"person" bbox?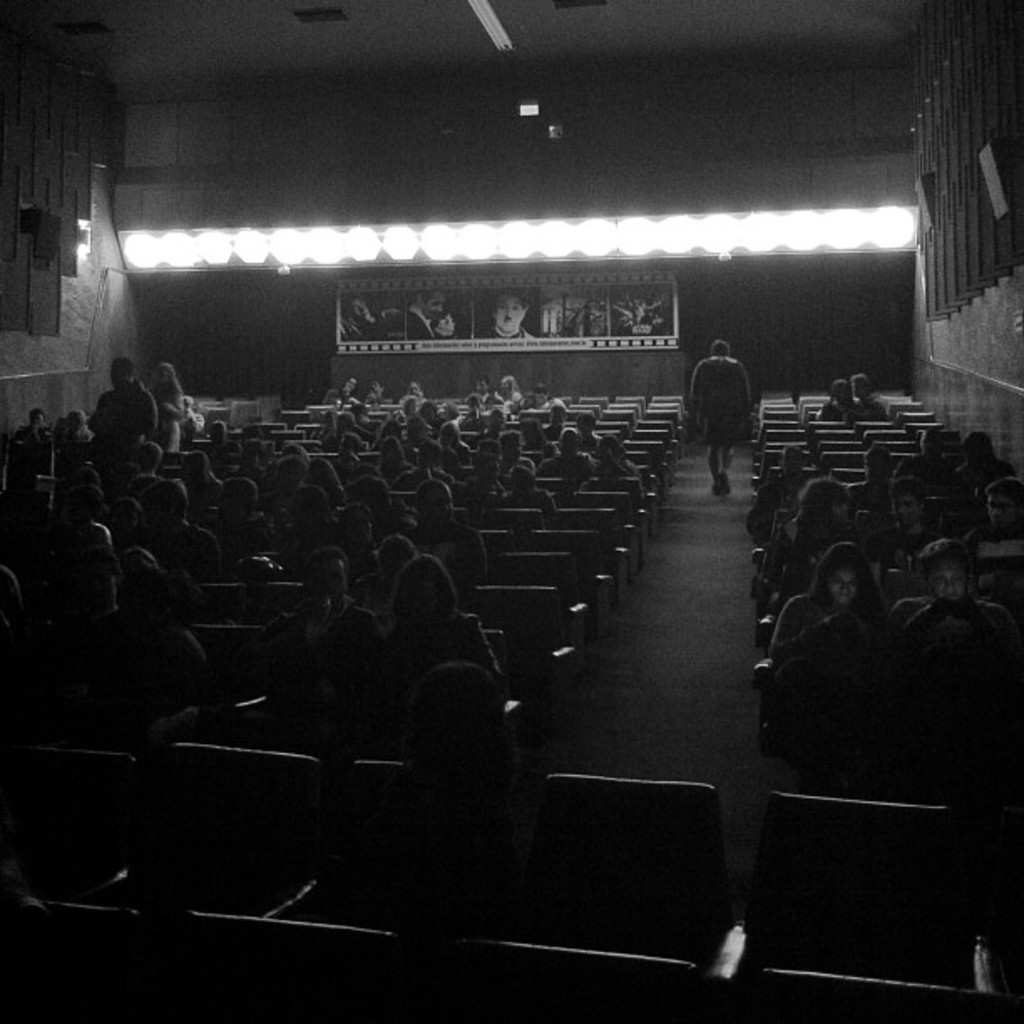
<box>878,527,1019,674</box>
